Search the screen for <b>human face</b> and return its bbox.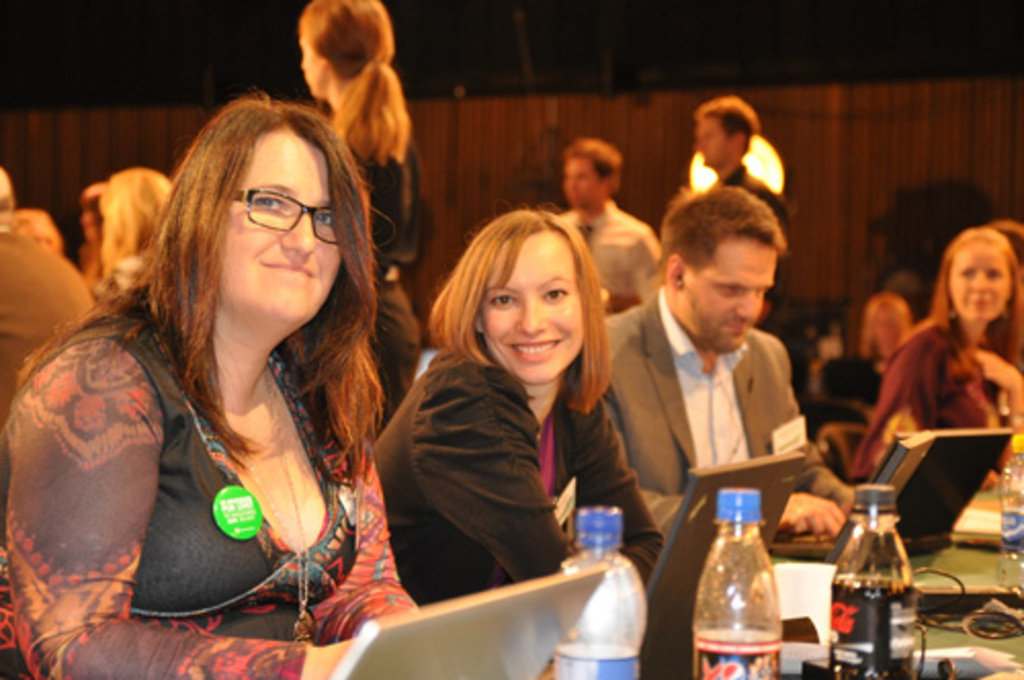
Found: [left=948, top=240, right=1016, bottom=328].
